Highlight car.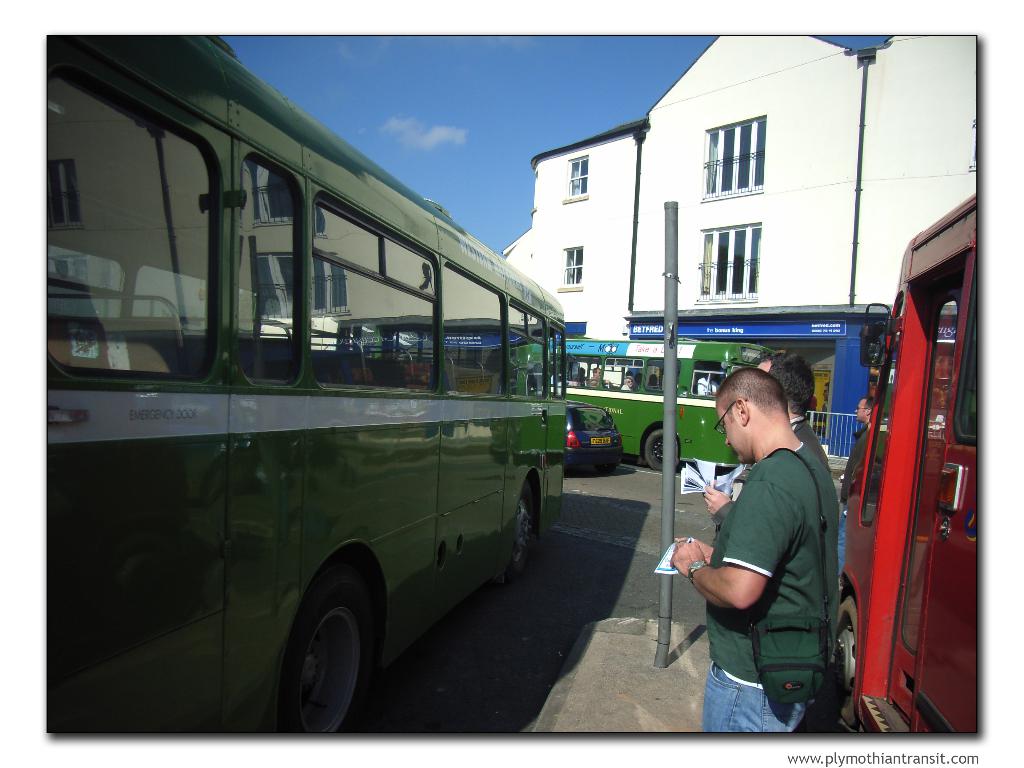
Highlighted region: [566,399,625,472].
